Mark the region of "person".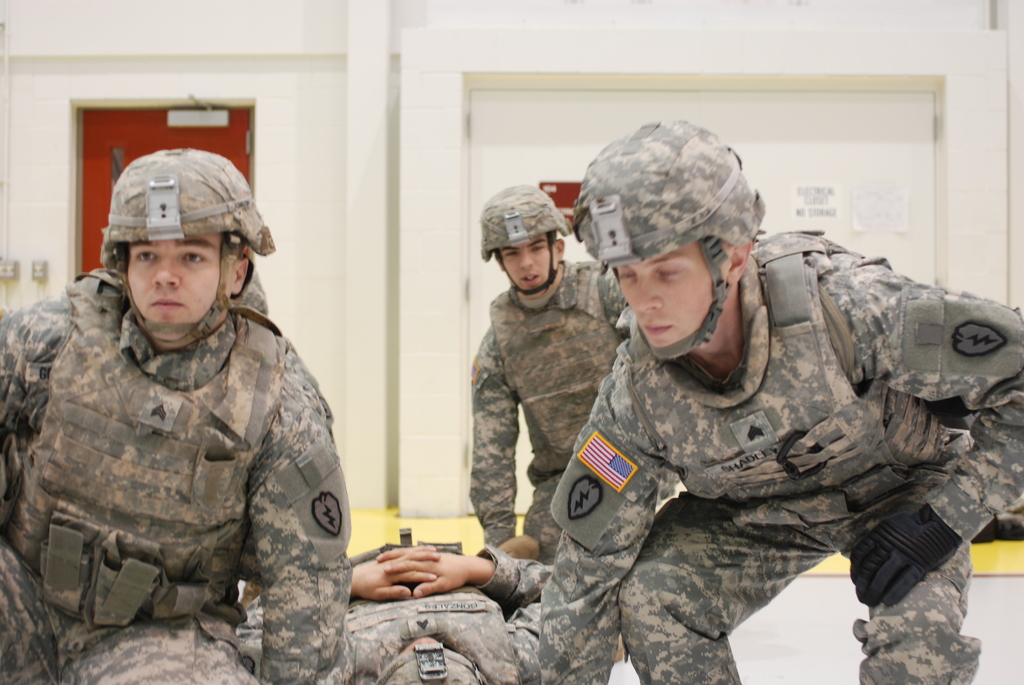
Region: <bbox>236, 528, 561, 684</bbox>.
